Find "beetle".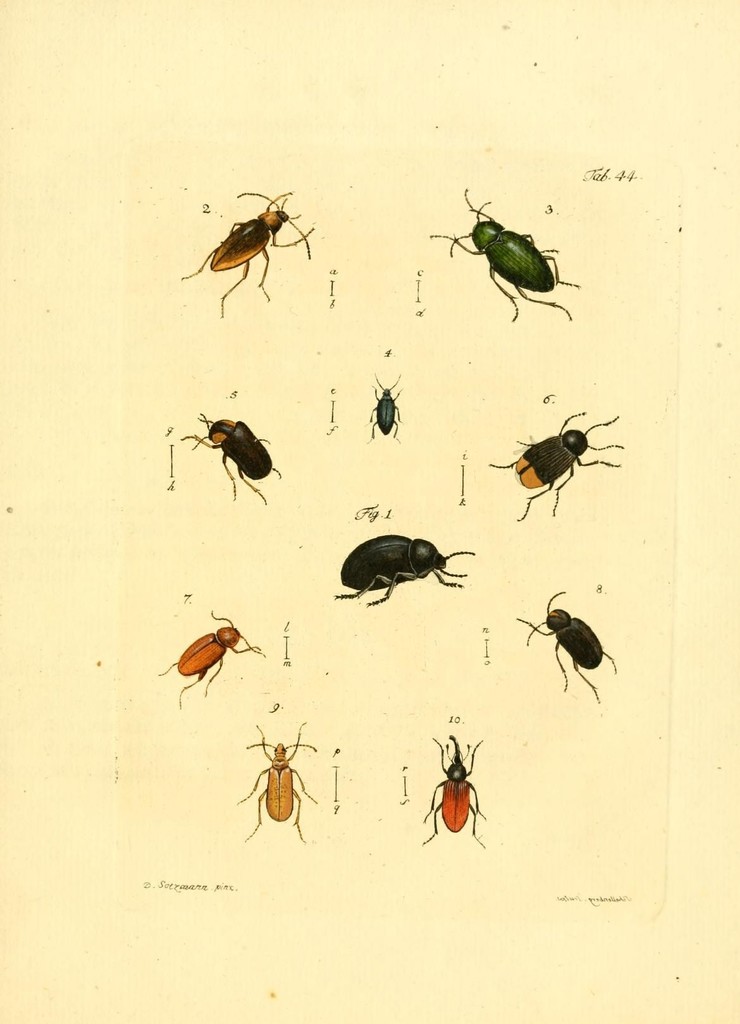
left=241, top=724, right=315, bottom=846.
